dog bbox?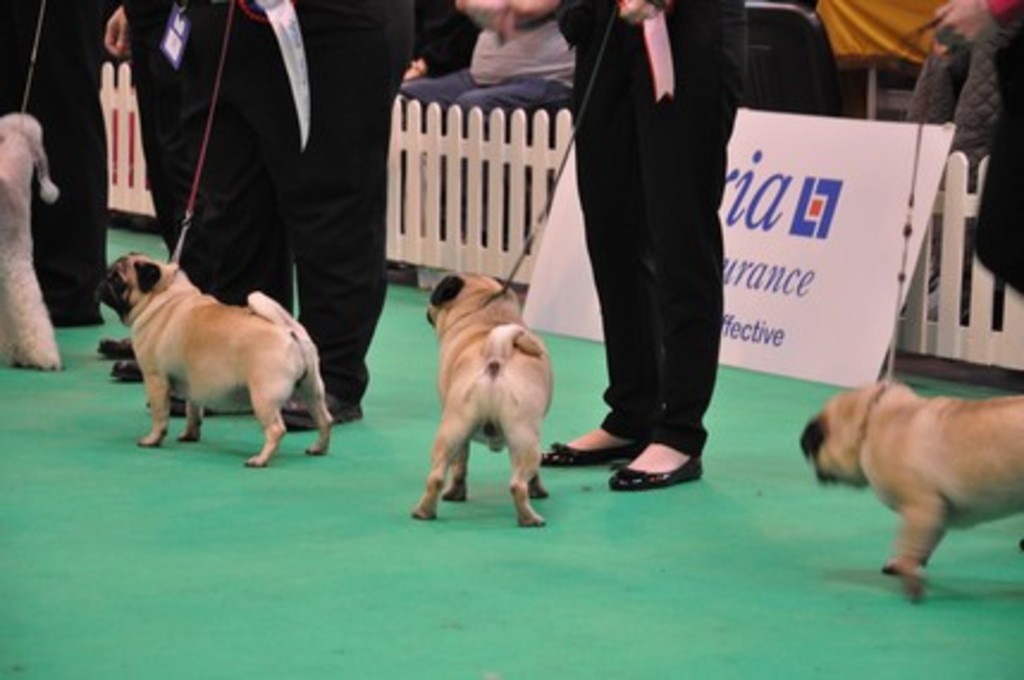
locate(95, 253, 339, 475)
